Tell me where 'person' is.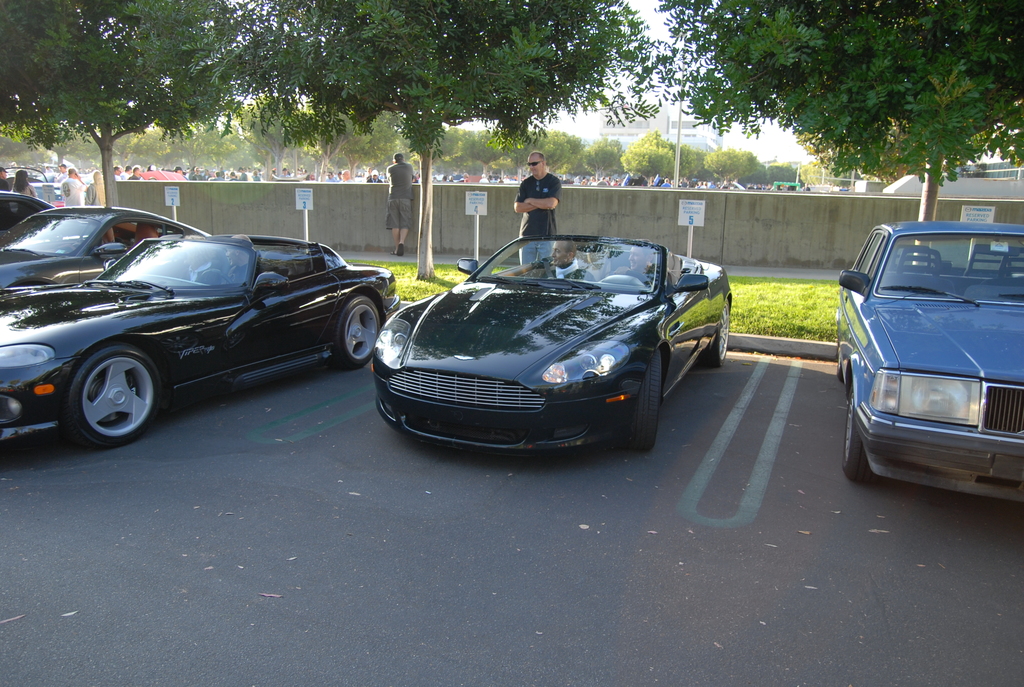
'person' is at bbox=(385, 152, 419, 256).
